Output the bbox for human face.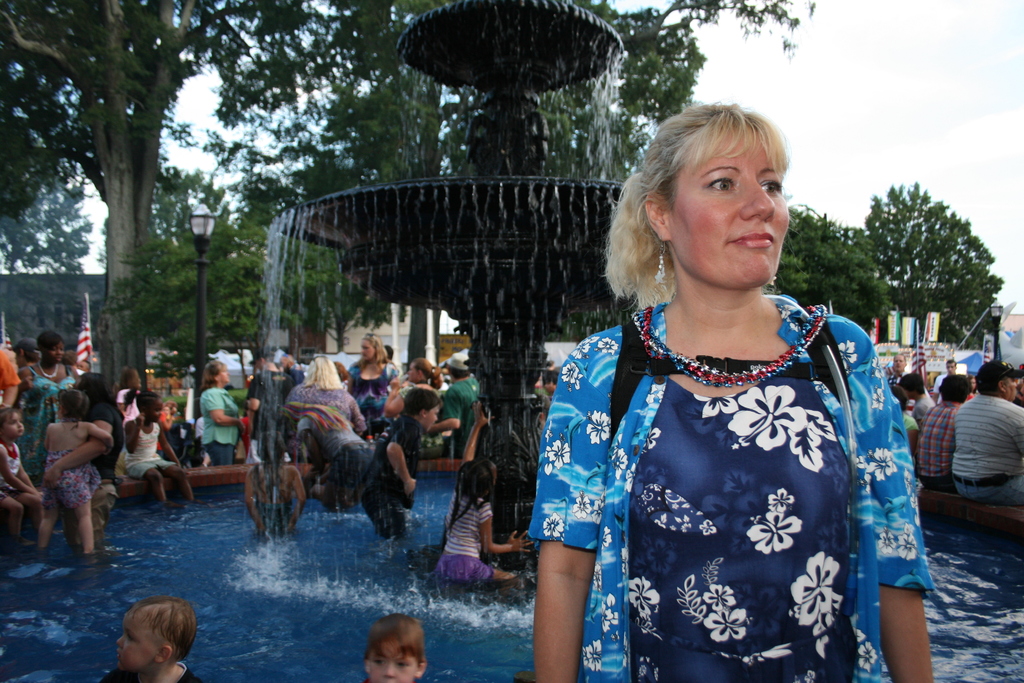
box=[424, 407, 436, 431].
